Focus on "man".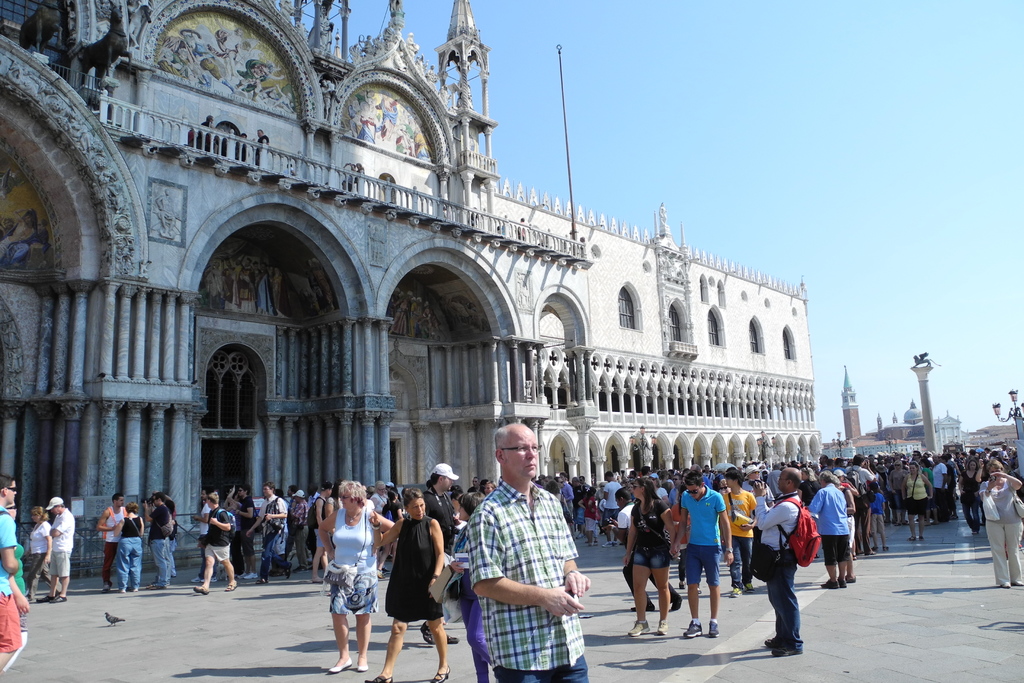
Focused at x1=806, y1=471, x2=850, y2=591.
